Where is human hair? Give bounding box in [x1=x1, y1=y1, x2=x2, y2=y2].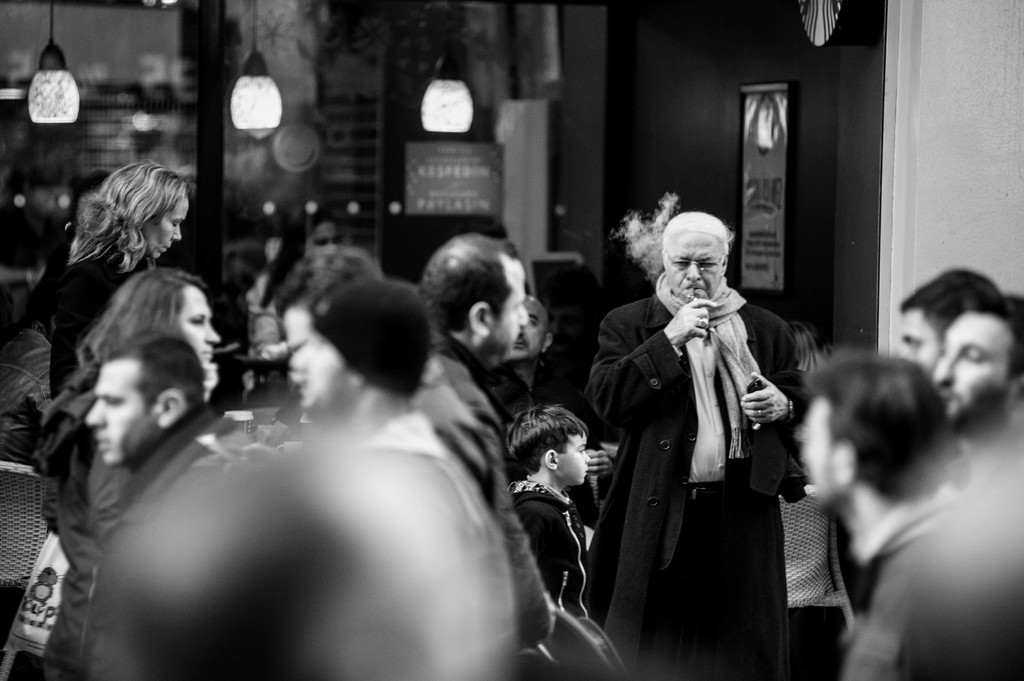
[x1=273, y1=244, x2=387, y2=339].
